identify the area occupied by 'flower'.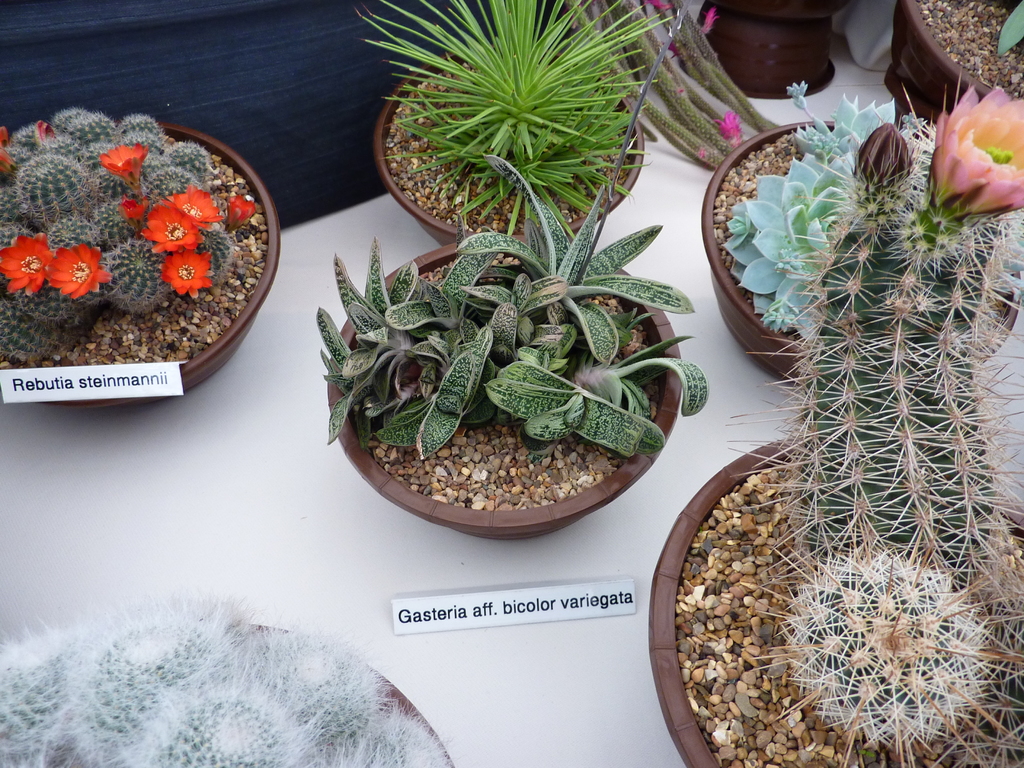
Area: box(0, 227, 52, 300).
